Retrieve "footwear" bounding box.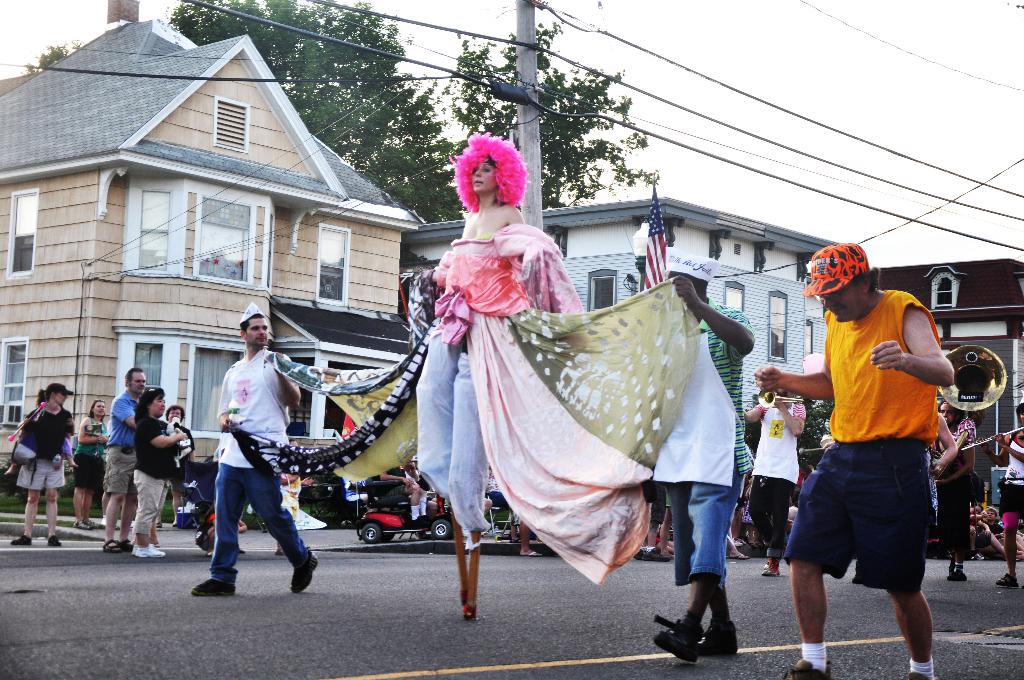
Bounding box: (995,574,1018,588).
